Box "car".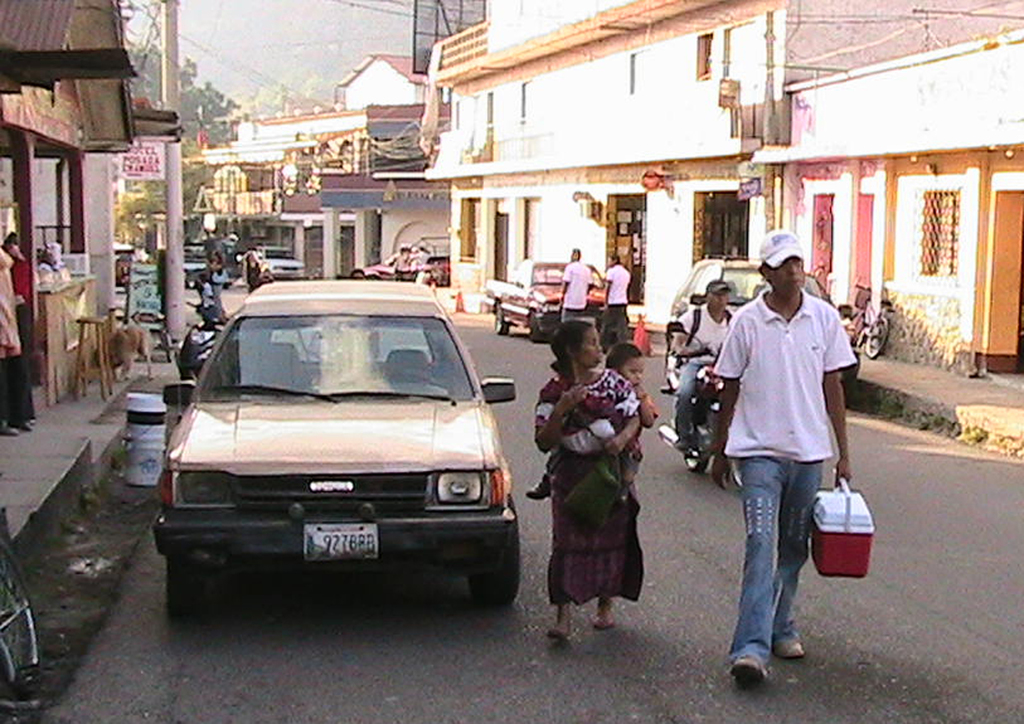
x1=248, y1=243, x2=310, y2=280.
